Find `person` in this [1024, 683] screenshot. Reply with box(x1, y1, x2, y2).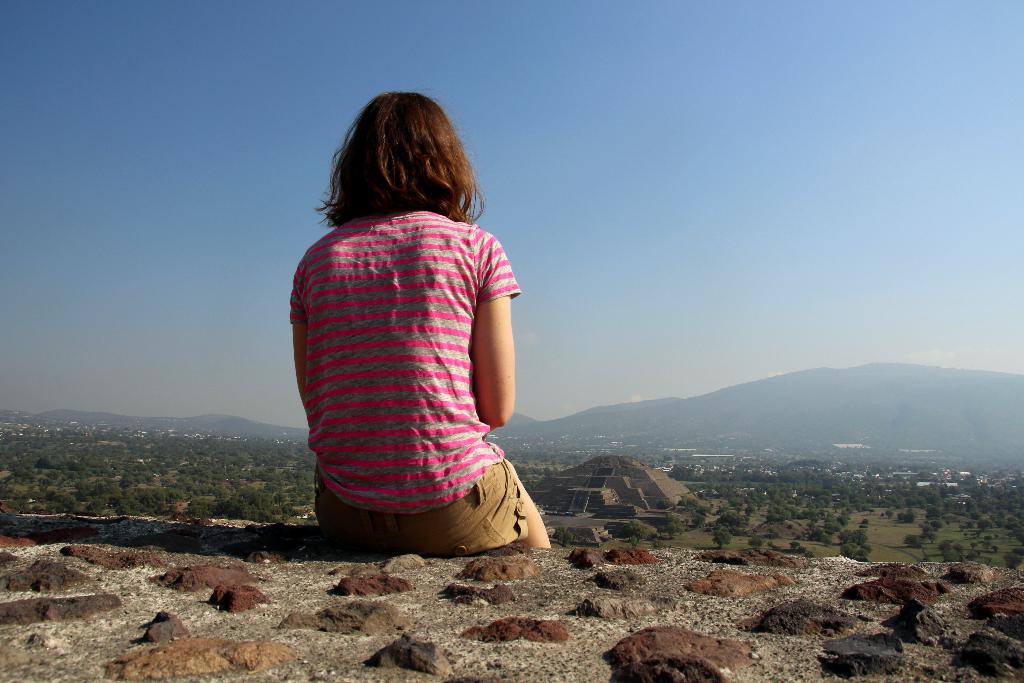
box(285, 85, 552, 563).
